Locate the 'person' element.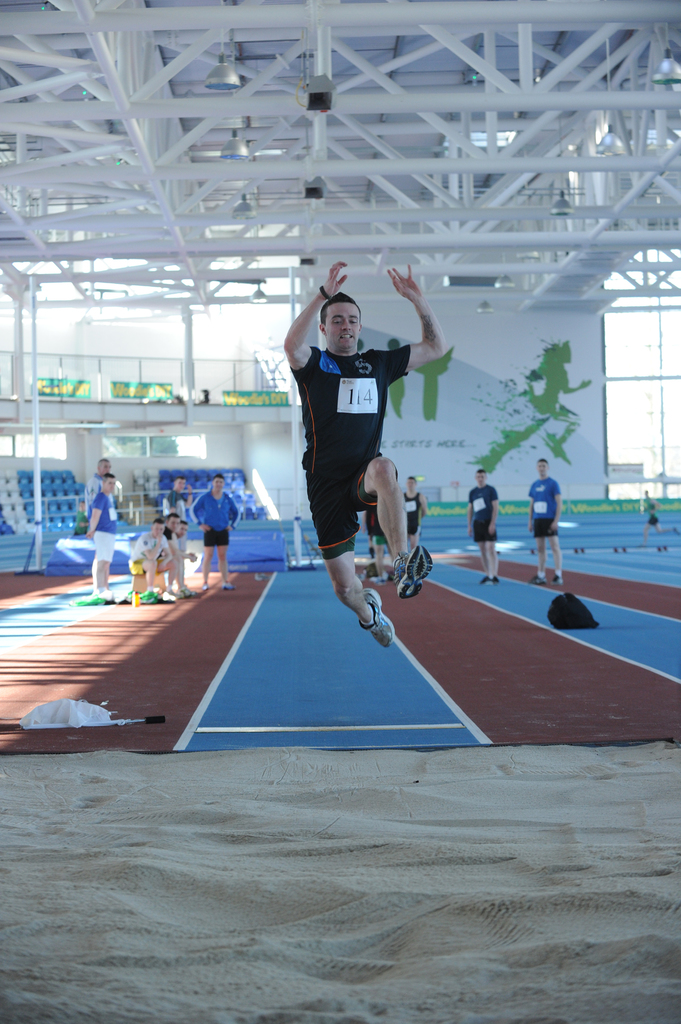
Element bbox: 81,471,117,598.
